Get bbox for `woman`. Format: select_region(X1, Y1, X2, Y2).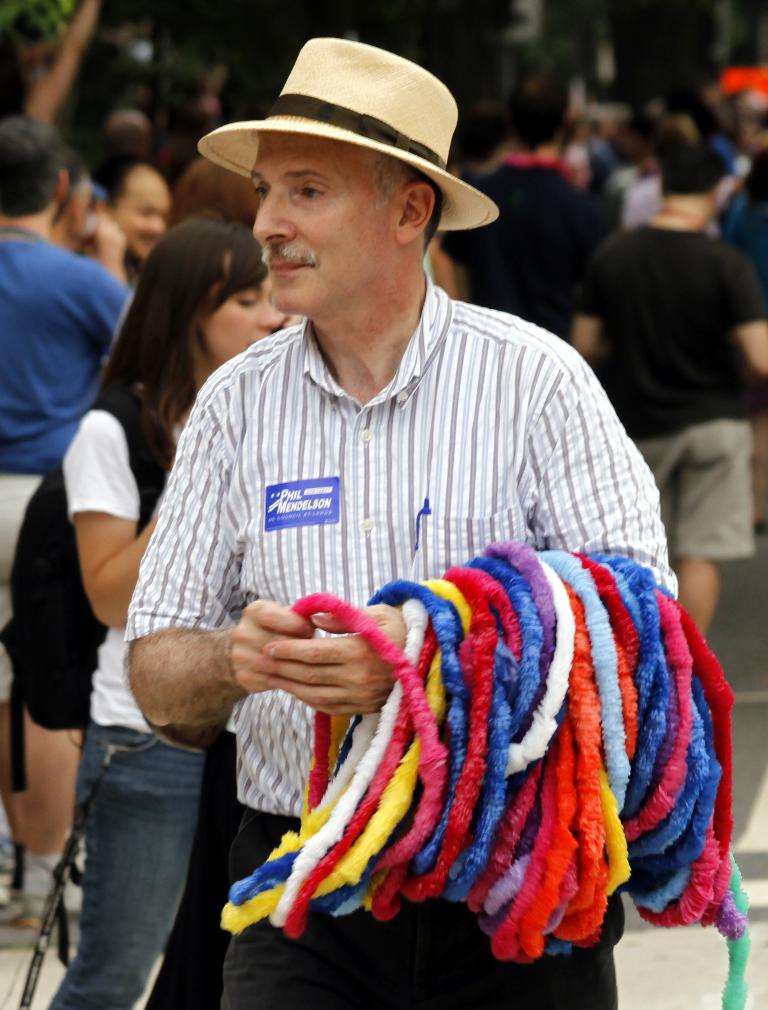
select_region(45, 211, 299, 1009).
